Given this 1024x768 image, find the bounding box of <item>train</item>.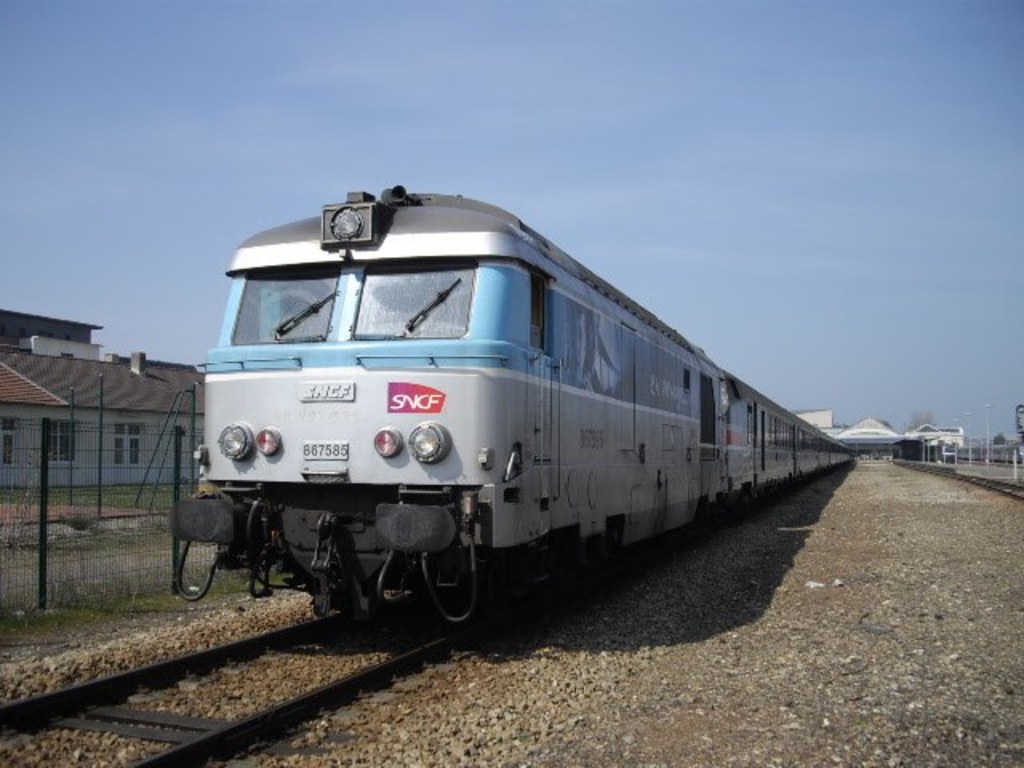
171, 184, 859, 626.
